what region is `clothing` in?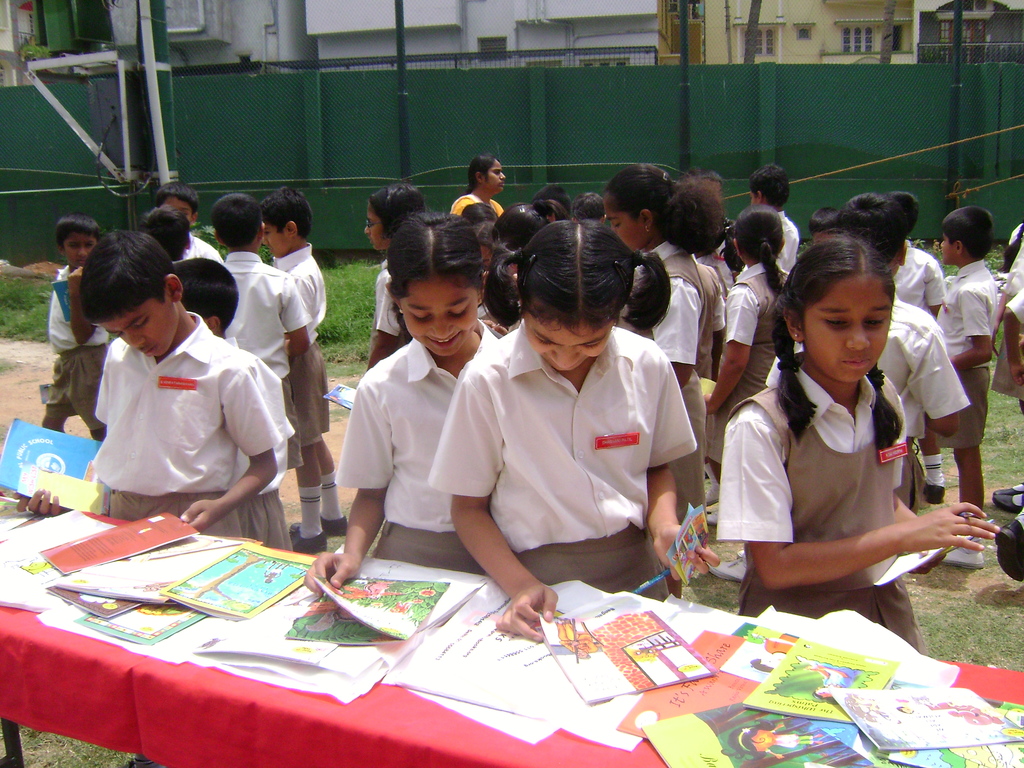
424/315/698/605.
